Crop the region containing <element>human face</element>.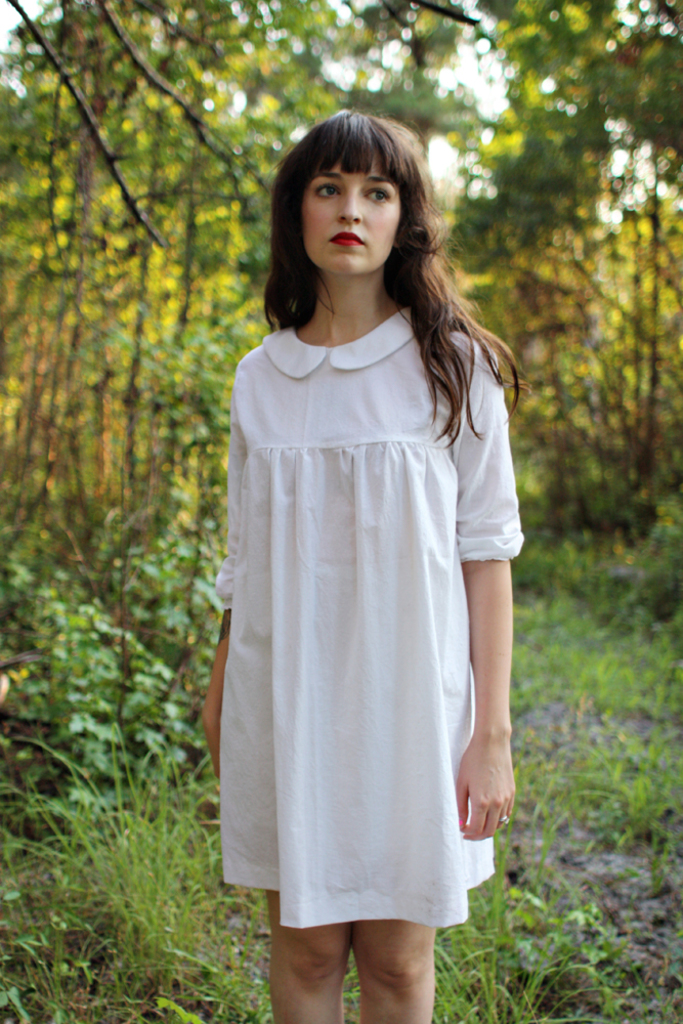
Crop region: crop(299, 144, 415, 282).
